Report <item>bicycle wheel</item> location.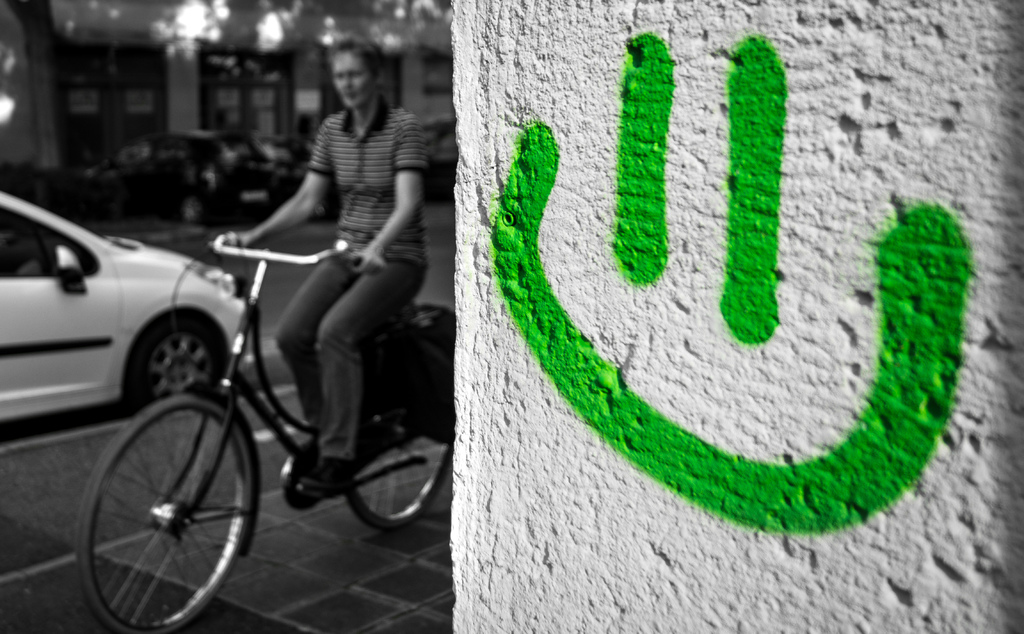
Report: 67,384,257,624.
